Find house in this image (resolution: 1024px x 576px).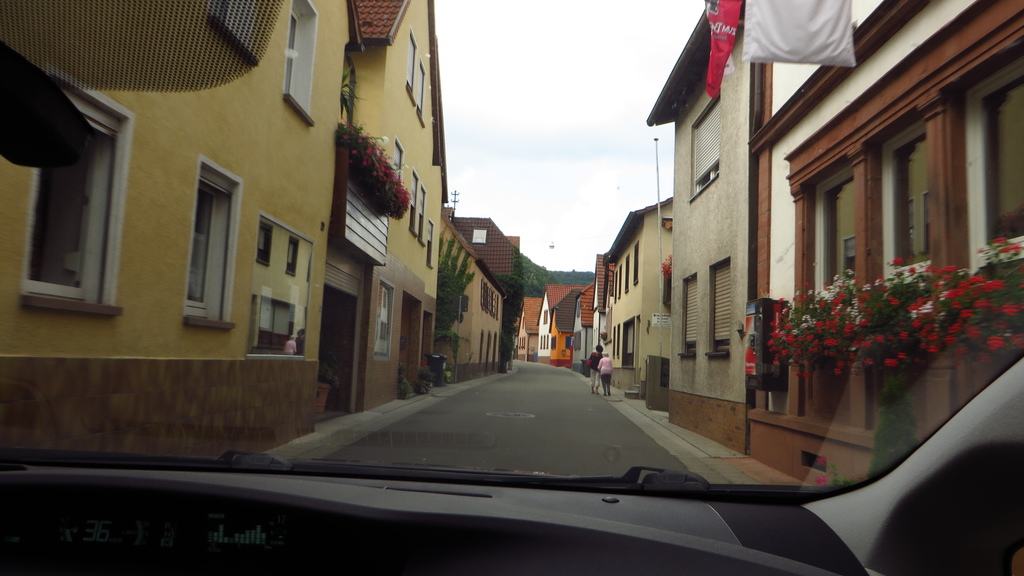
[739,0,1023,479].
